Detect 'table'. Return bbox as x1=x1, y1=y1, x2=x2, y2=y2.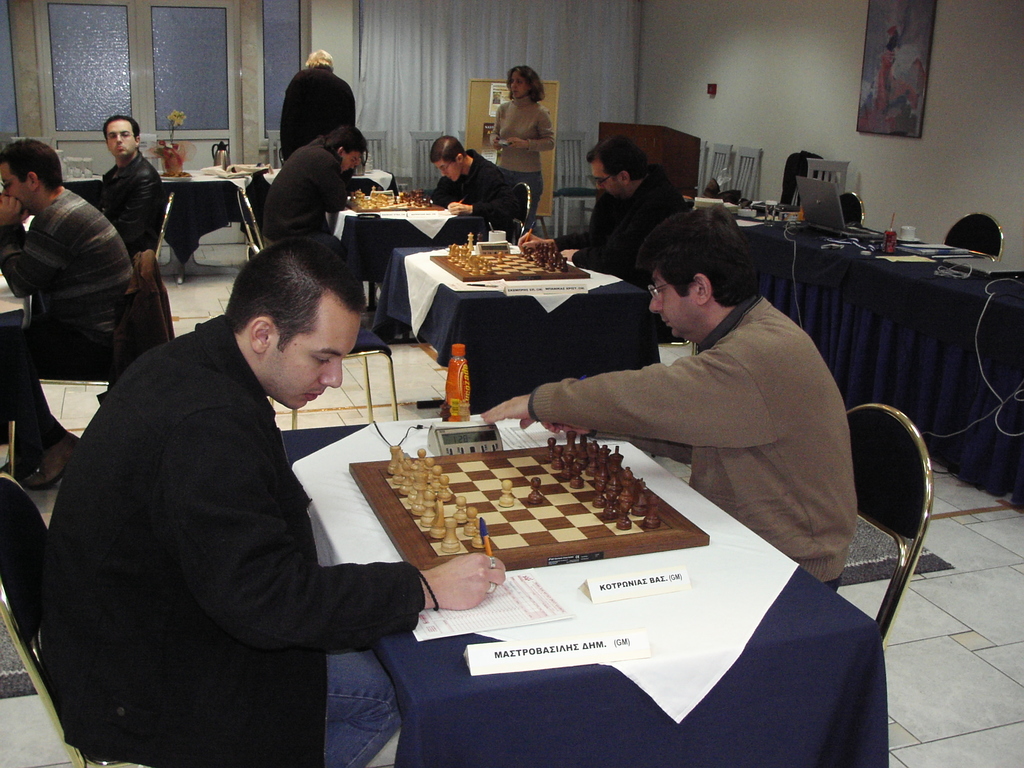
x1=161, y1=159, x2=268, y2=271.
